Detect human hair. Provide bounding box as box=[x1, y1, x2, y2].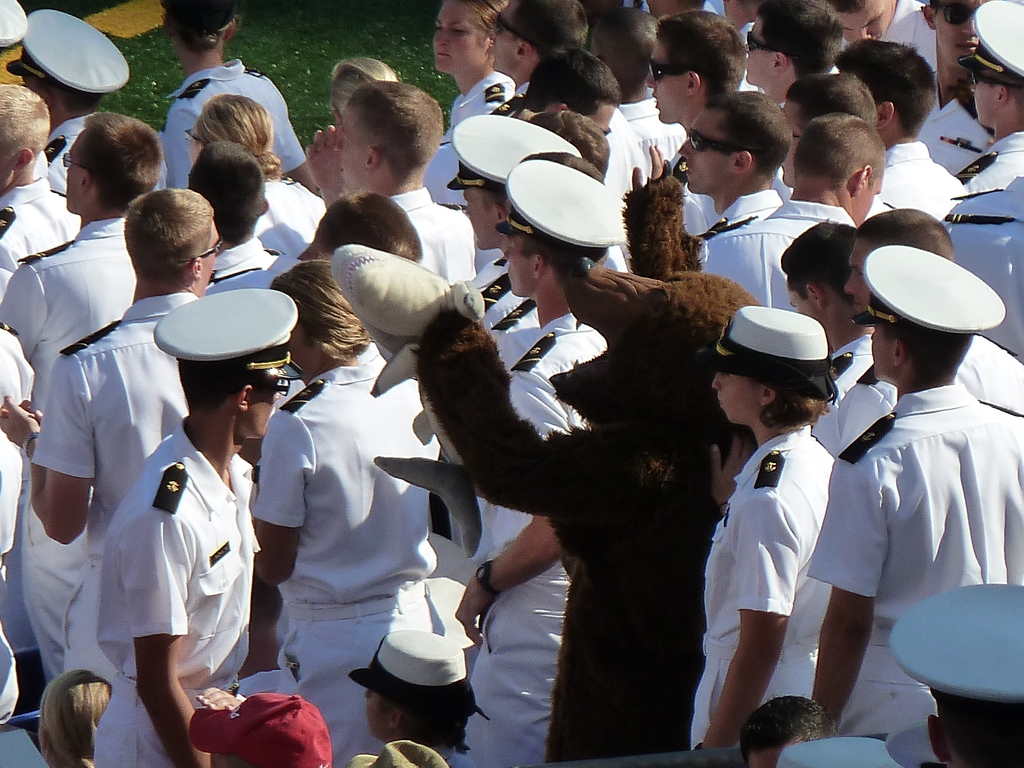
box=[1007, 84, 1023, 111].
